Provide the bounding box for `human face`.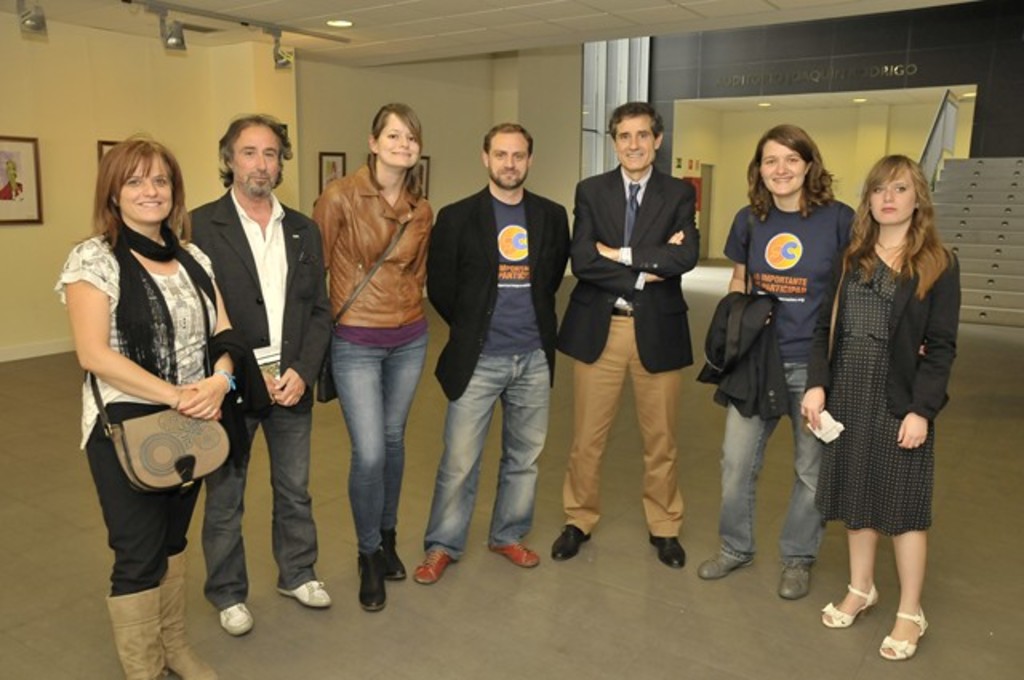
bbox=[867, 171, 920, 227].
